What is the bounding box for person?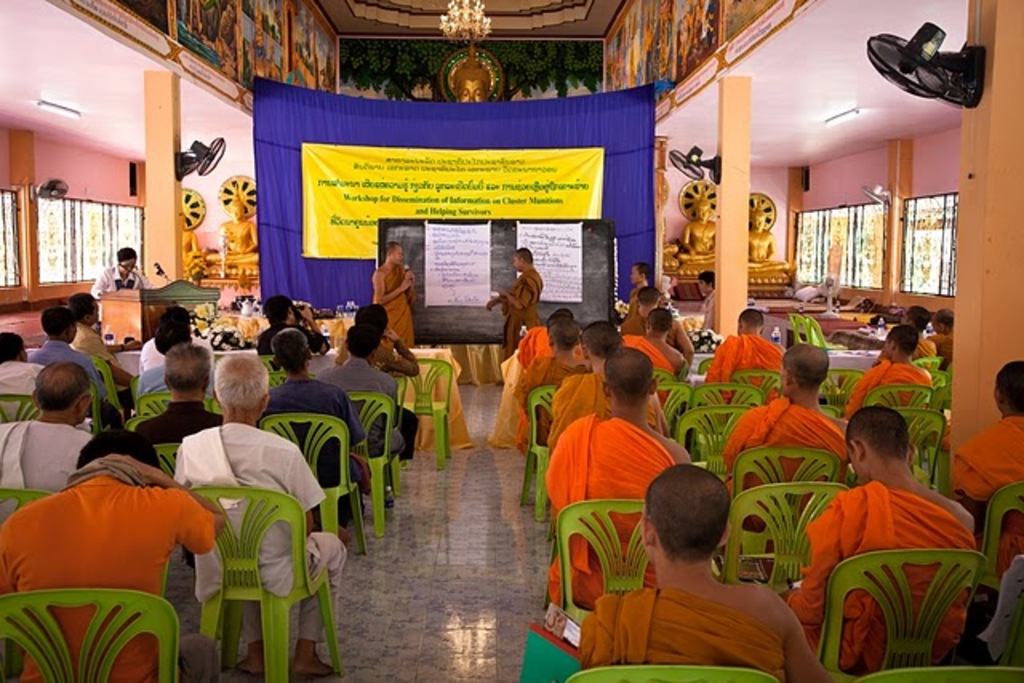
{"x1": 949, "y1": 366, "x2": 1022, "y2": 585}.
